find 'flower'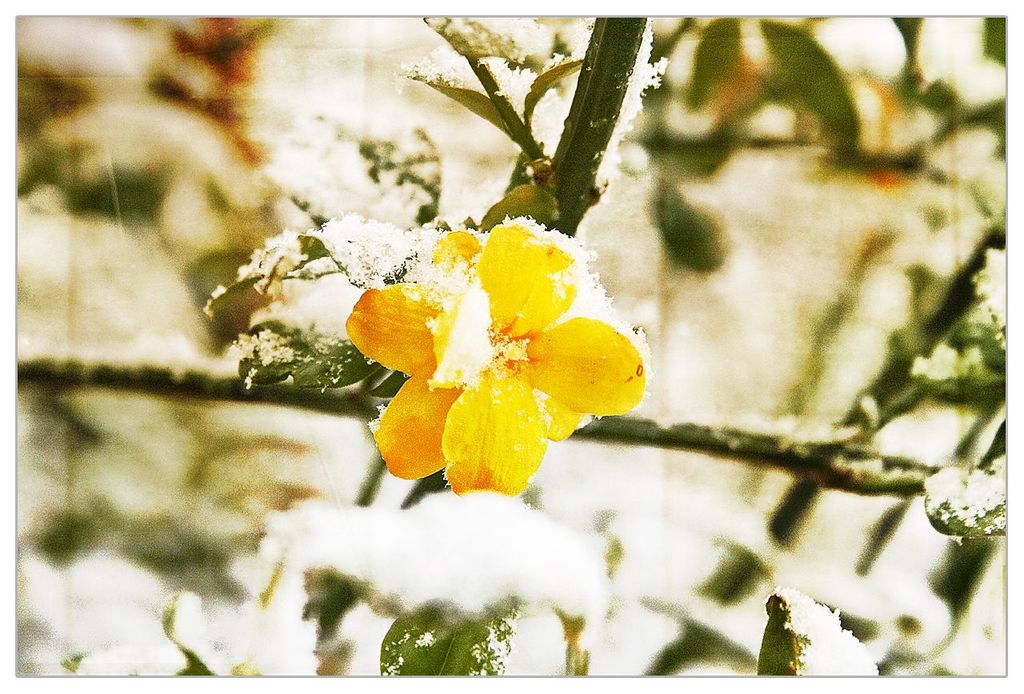
x1=343, y1=209, x2=647, y2=494
